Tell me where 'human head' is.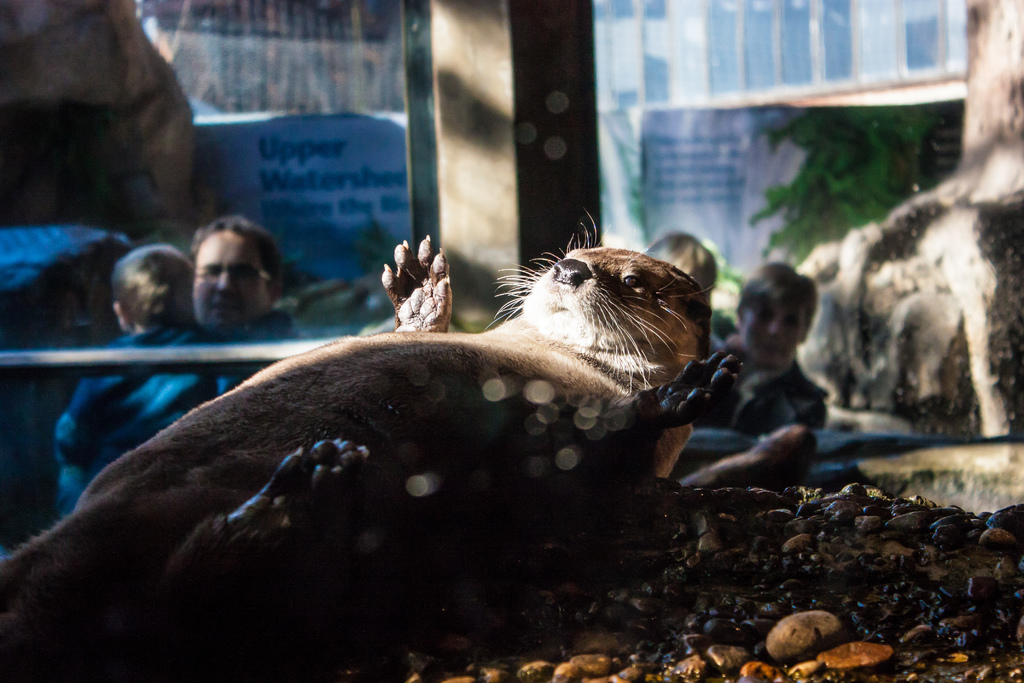
'human head' is at Rect(160, 220, 295, 328).
